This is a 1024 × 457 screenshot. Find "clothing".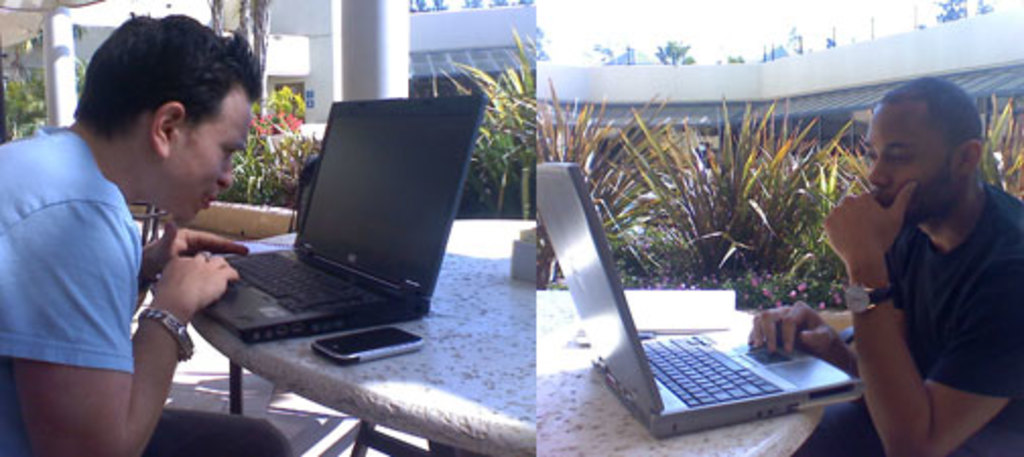
Bounding box: bbox=(809, 177, 1022, 455).
